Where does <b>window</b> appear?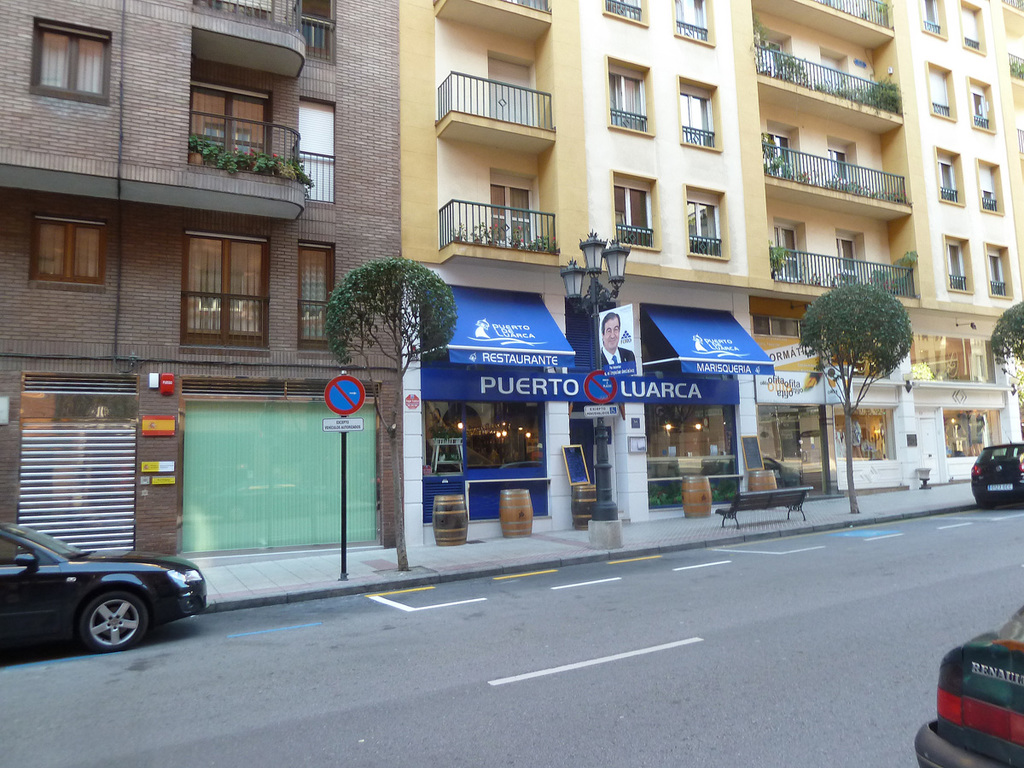
Appears at {"x1": 28, "y1": 18, "x2": 116, "y2": 108}.
